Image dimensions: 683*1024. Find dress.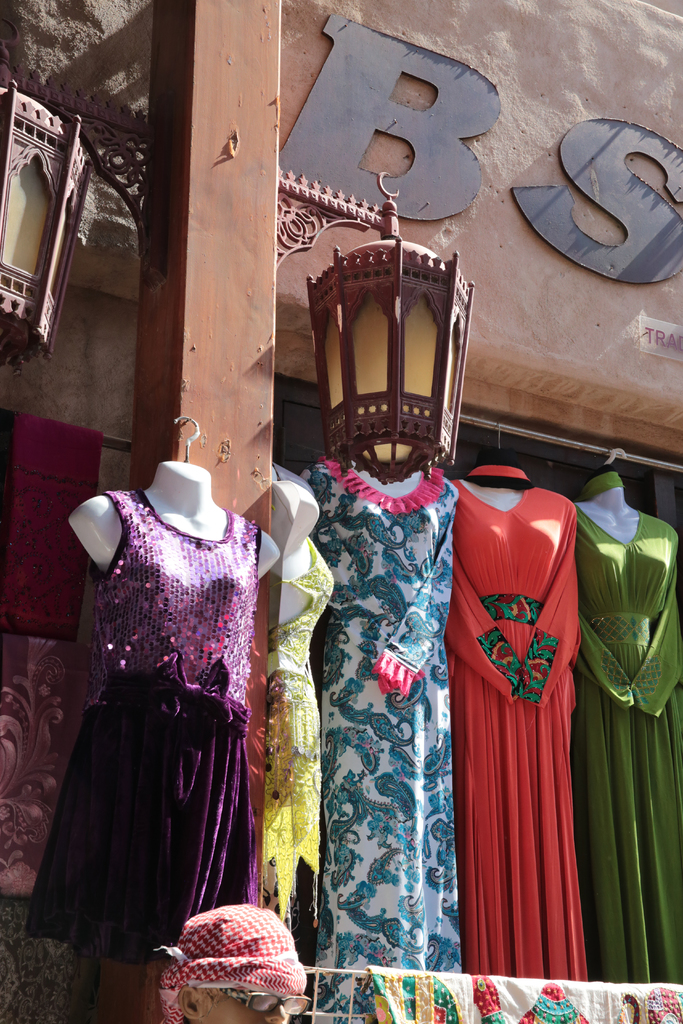
select_region(575, 467, 682, 982).
